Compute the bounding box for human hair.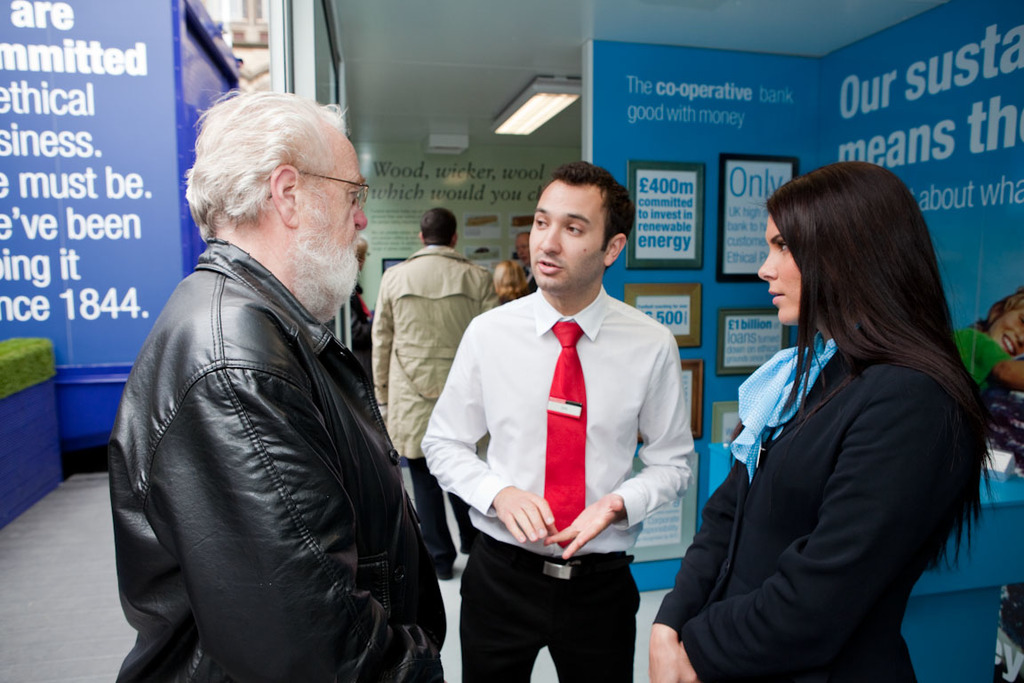
356/234/371/258.
